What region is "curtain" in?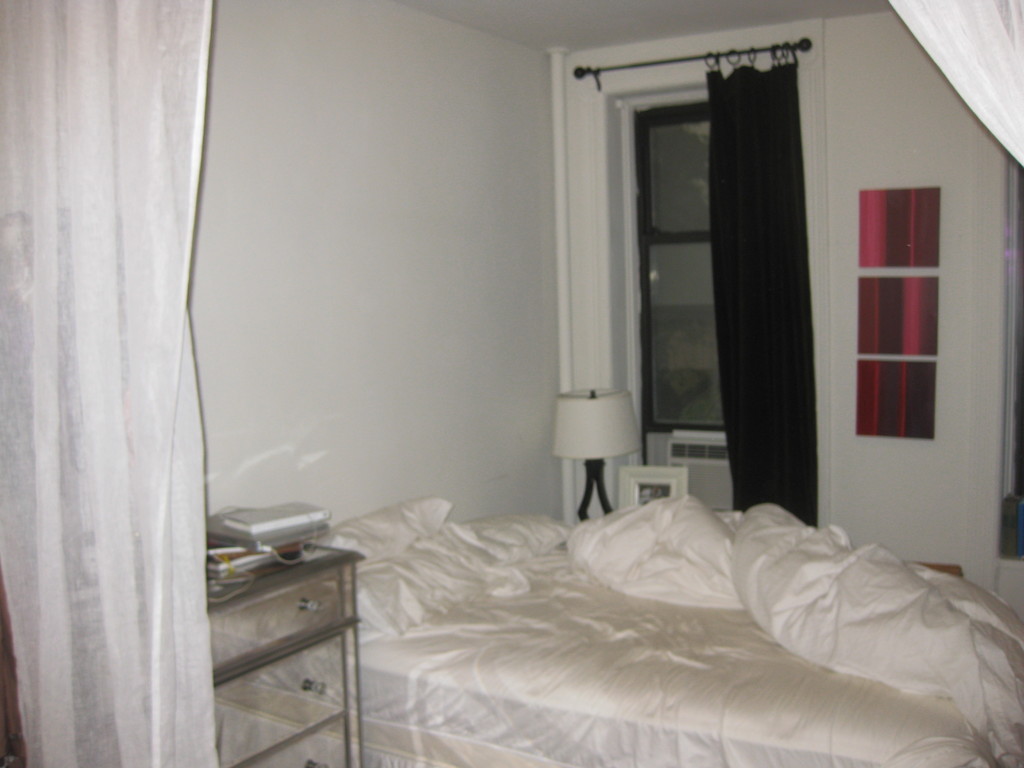
[x1=12, y1=4, x2=244, y2=767].
